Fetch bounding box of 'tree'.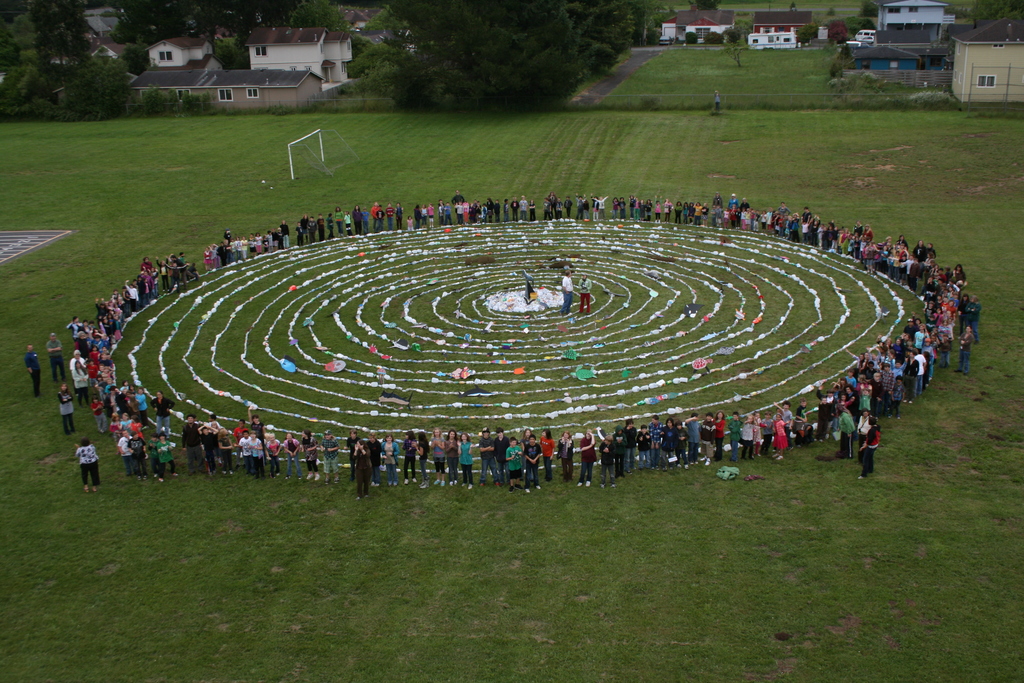
Bbox: [964,0,1023,27].
